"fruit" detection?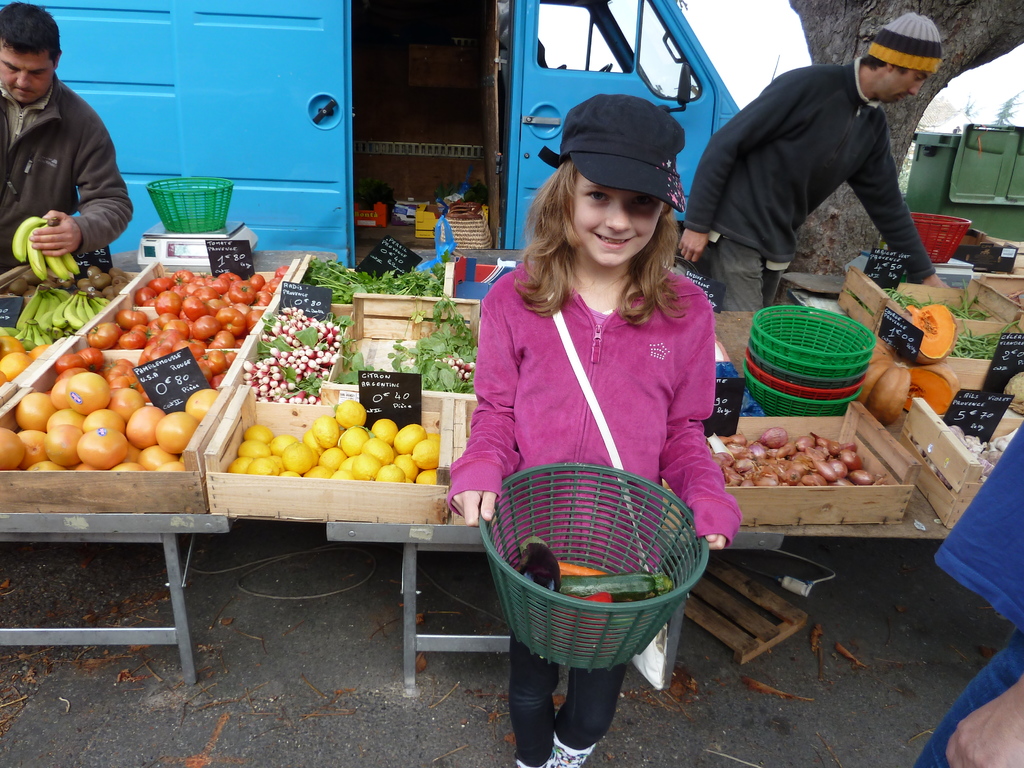
detection(77, 428, 131, 470)
